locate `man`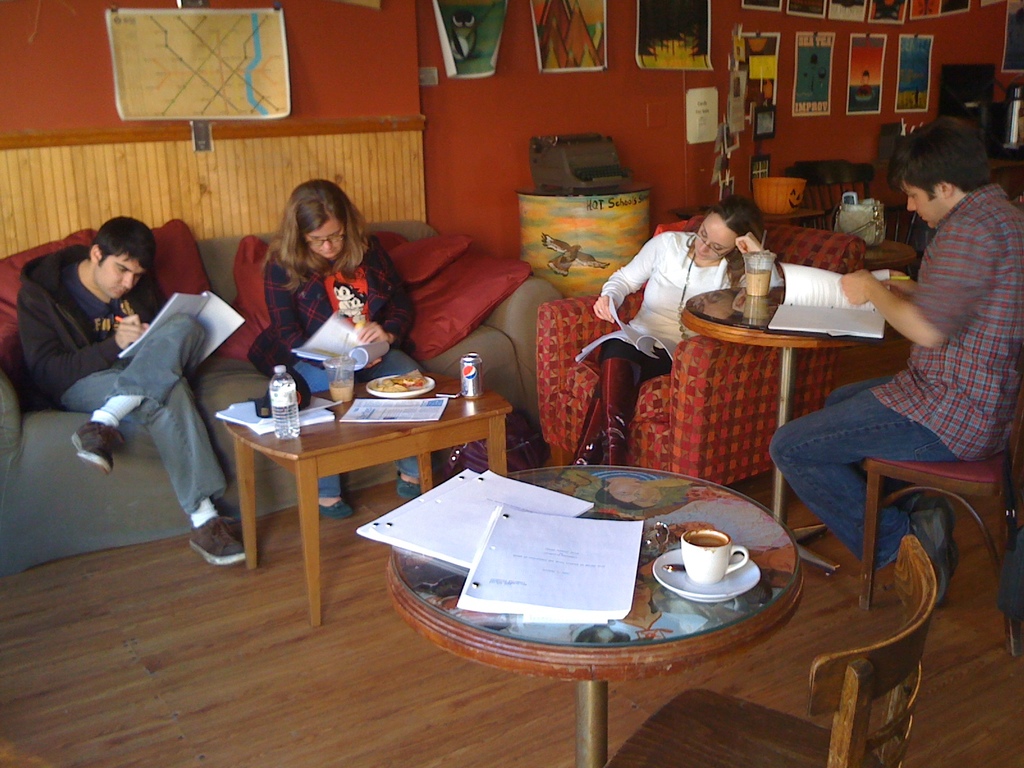
[left=769, top=119, right=1023, bottom=611]
